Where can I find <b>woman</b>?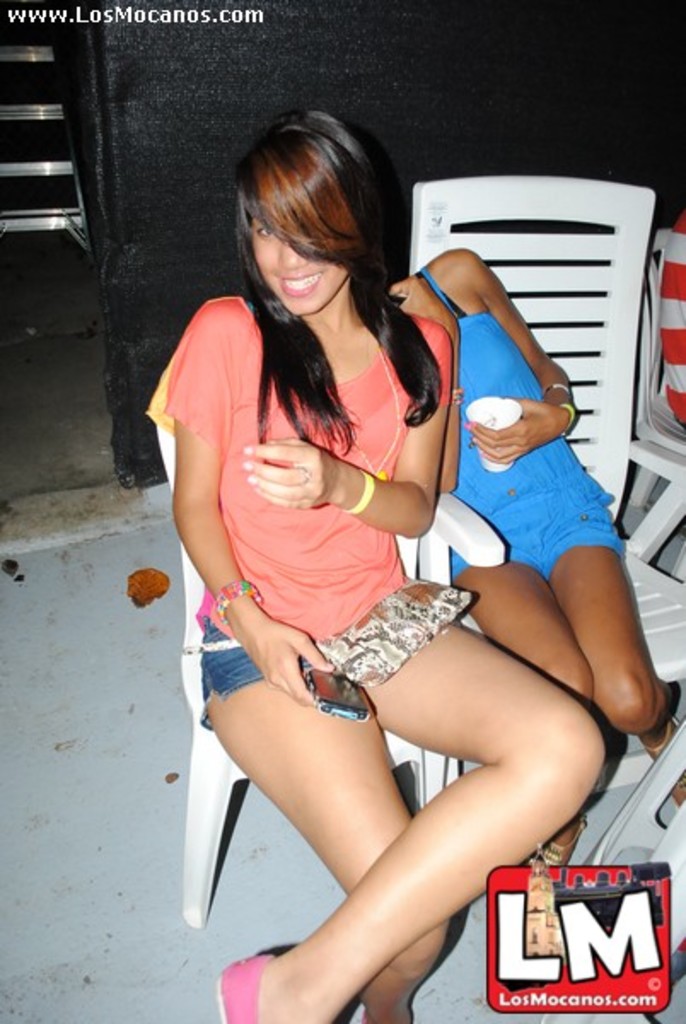
You can find it at <bbox>379, 249, 684, 870</bbox>.
